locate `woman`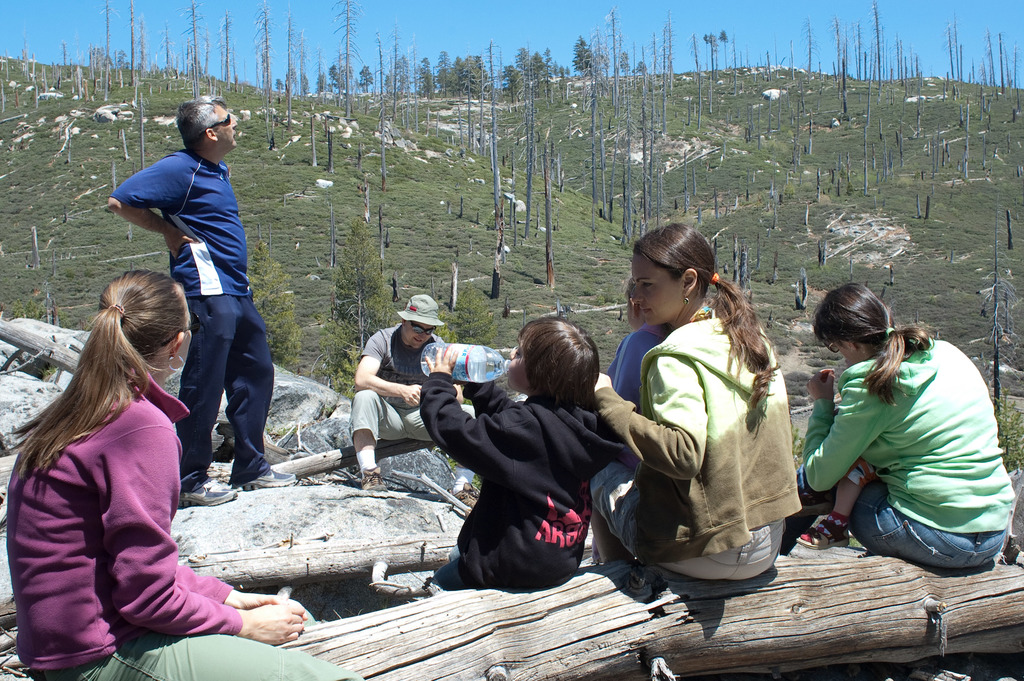
(left=602, top=278, right=670, bottom=407)
